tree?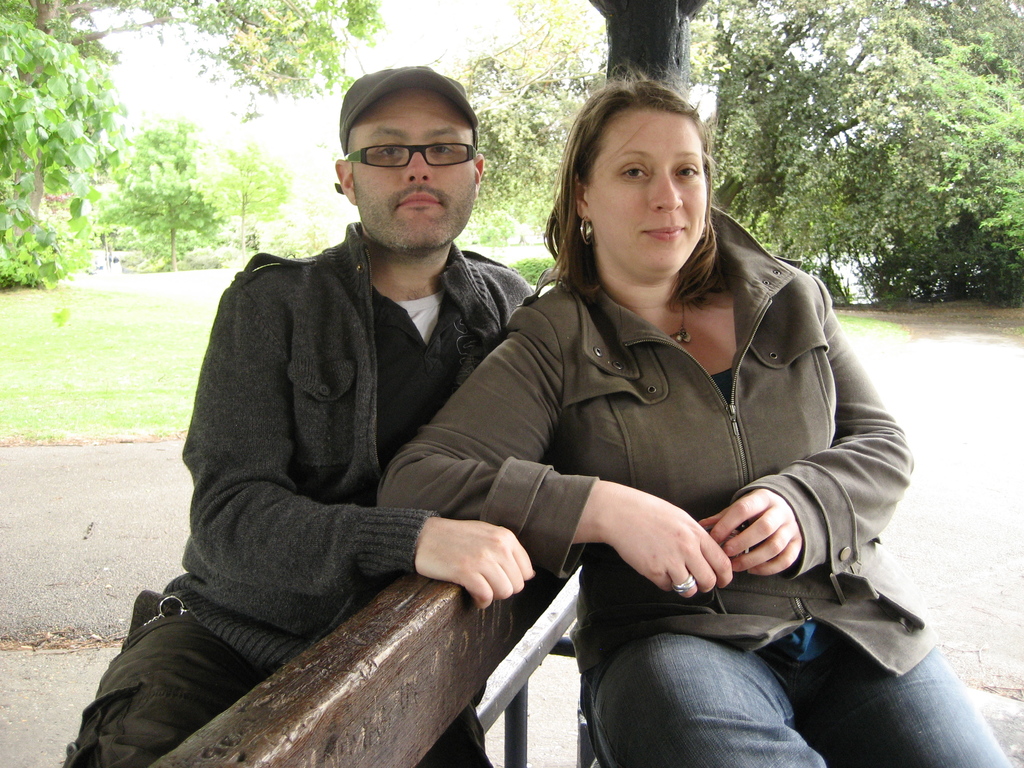
86 115 230 267
